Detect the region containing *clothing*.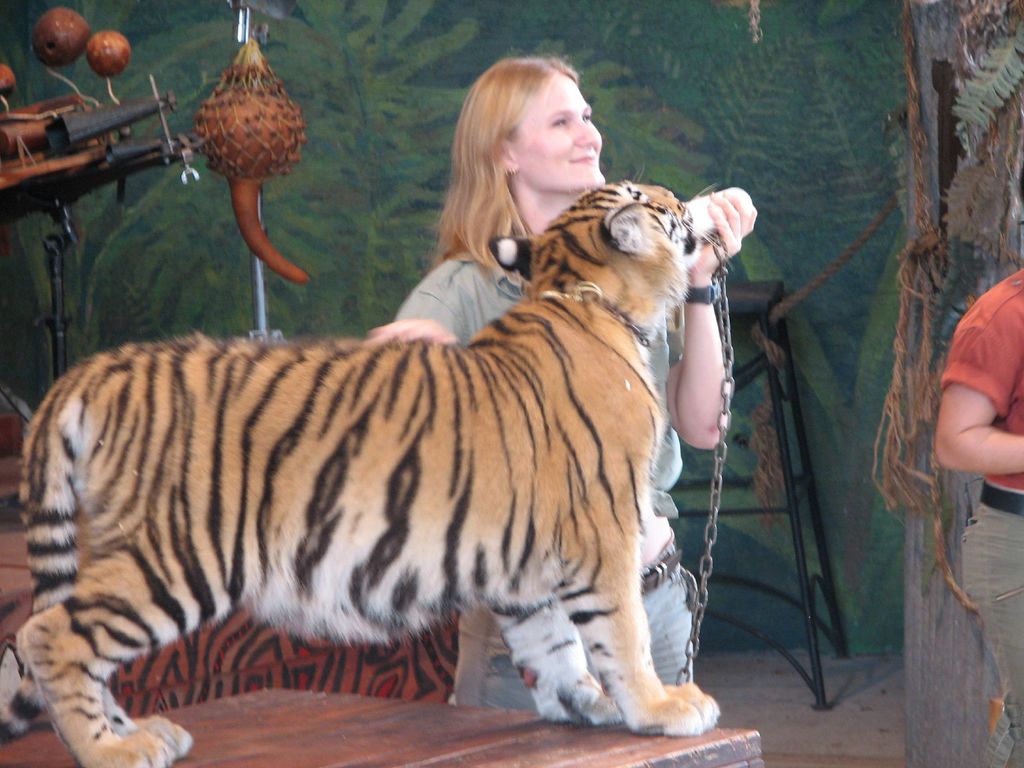
rect(392, 243, 694, 686).
